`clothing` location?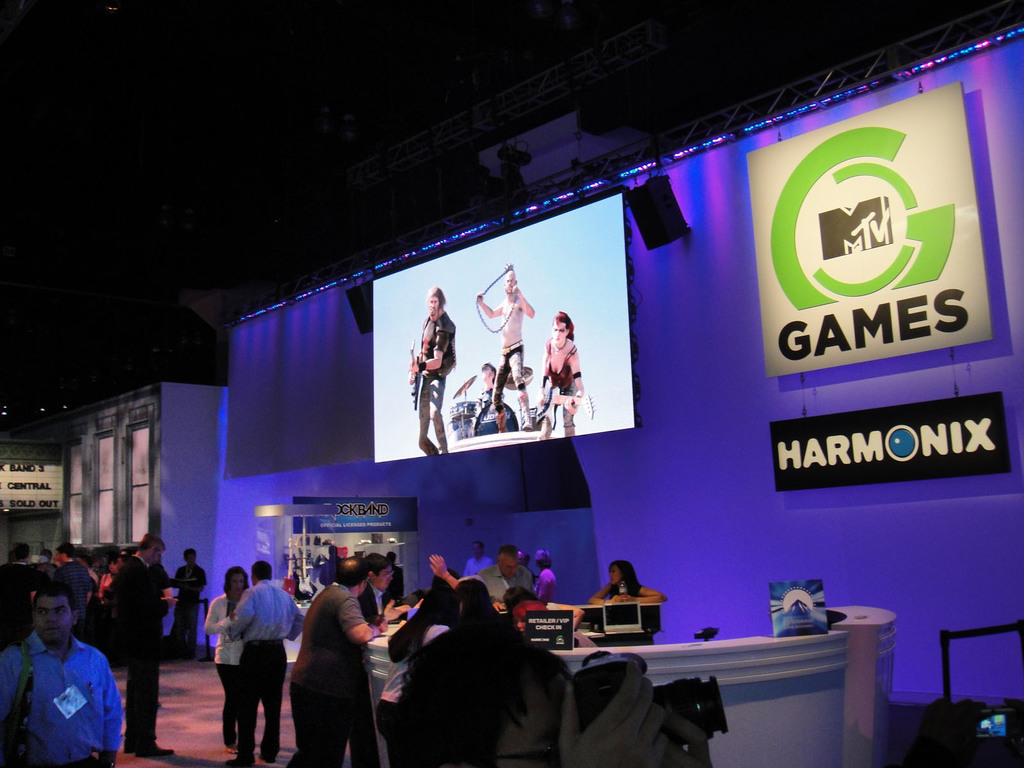
(541, 337, 577, 426)
